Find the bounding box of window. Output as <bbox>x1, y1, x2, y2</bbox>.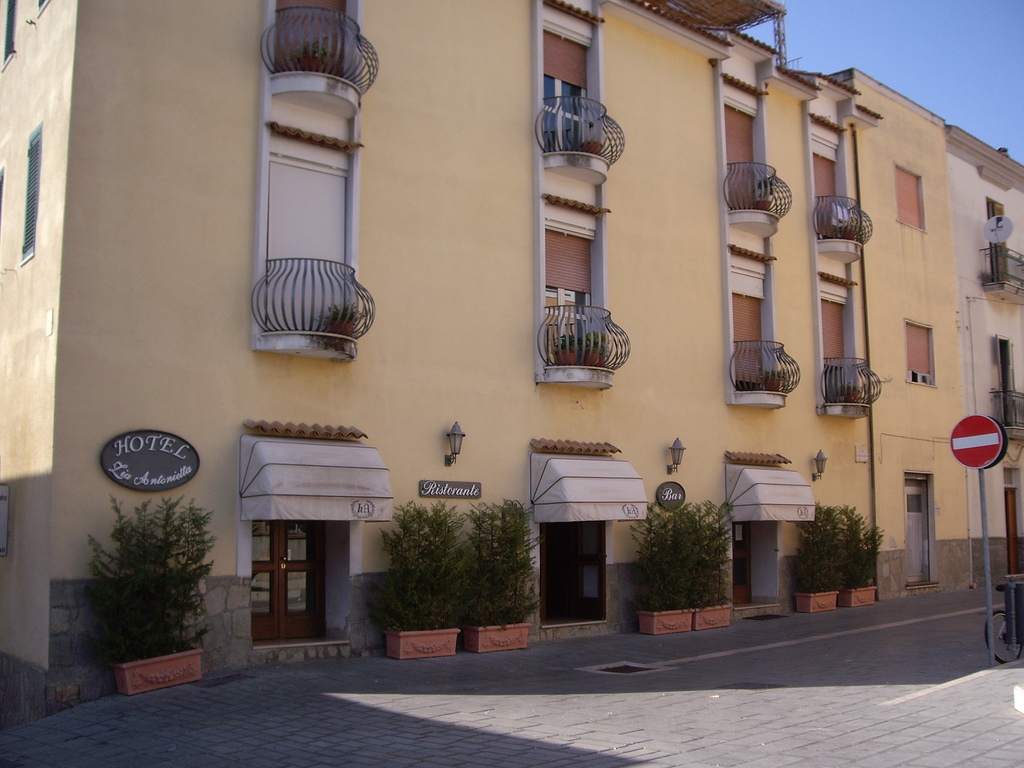
<bbox>19, 124, 44, 262</bbox>.
